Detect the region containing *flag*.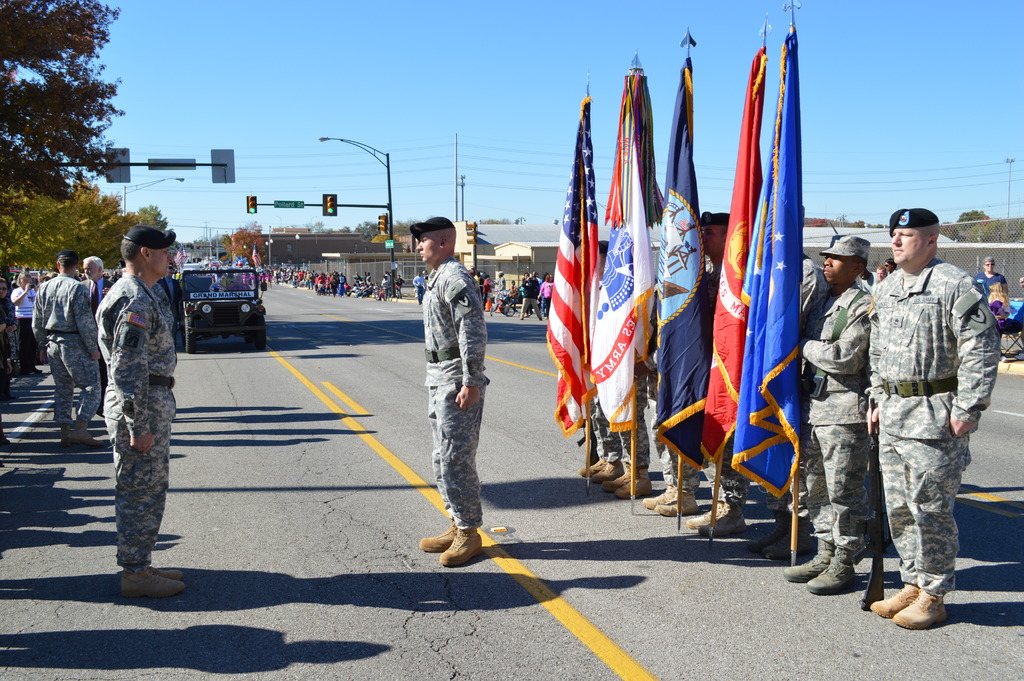
543 91 598 432.
